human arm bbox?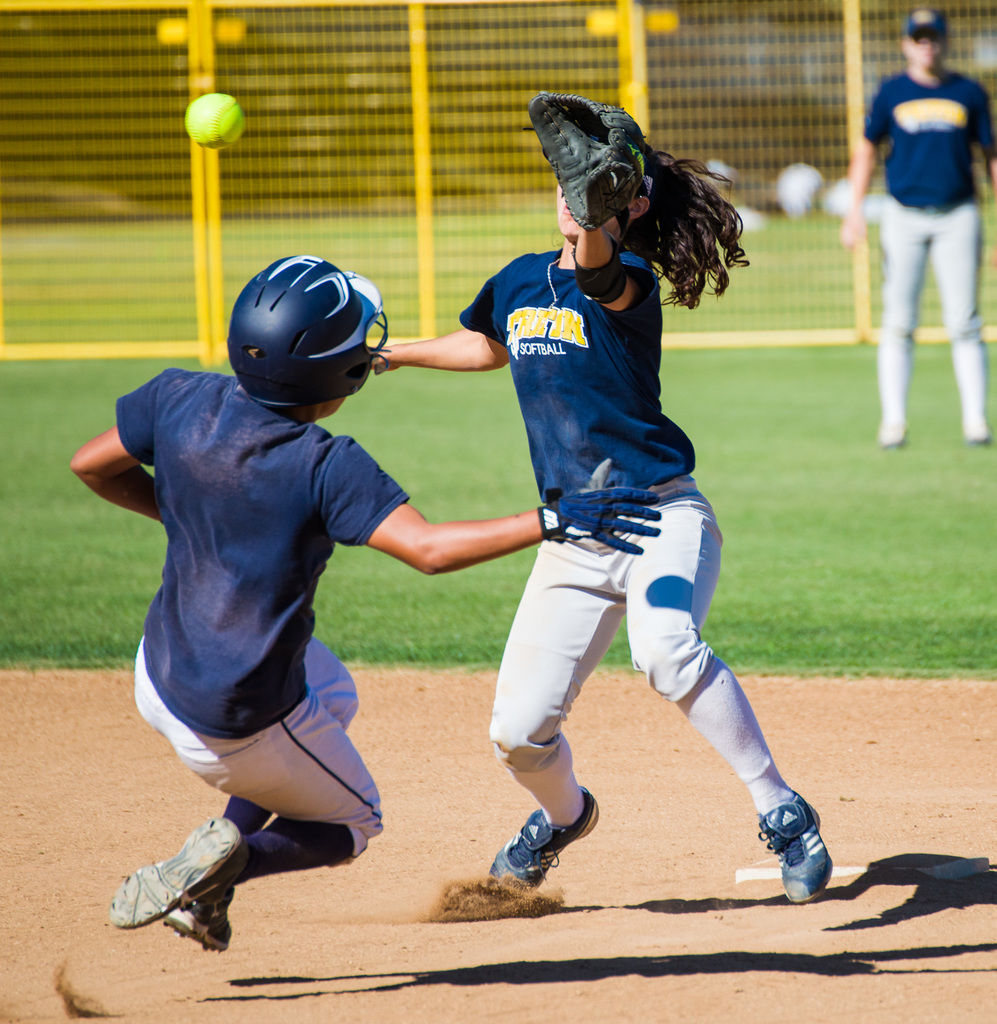
rect(311, 431, 658, 581)
